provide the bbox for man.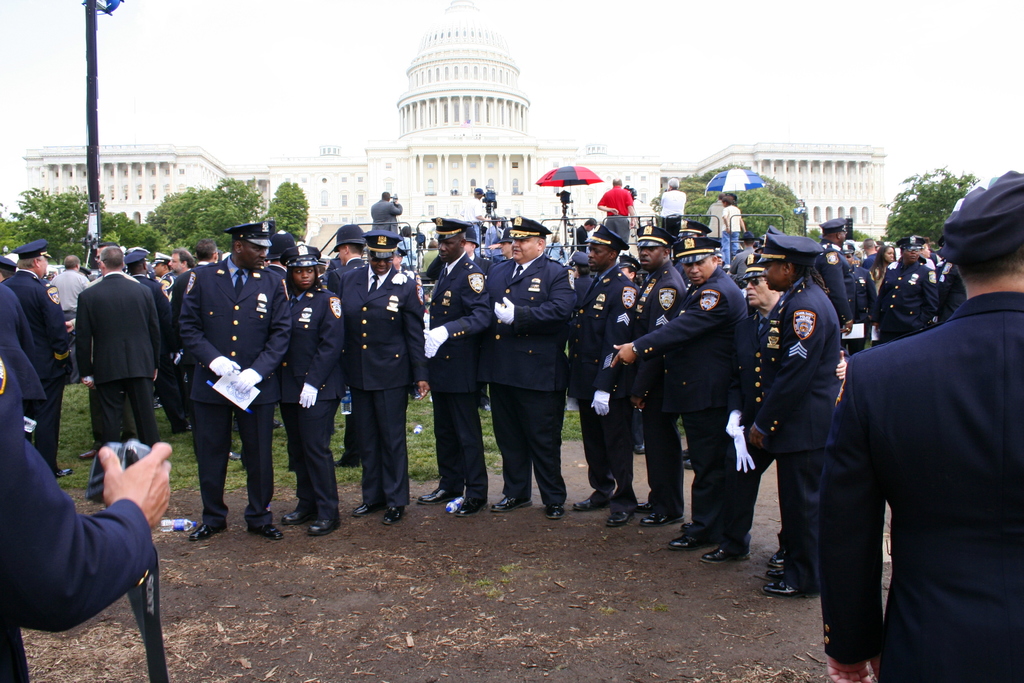
150:251:178:318.
